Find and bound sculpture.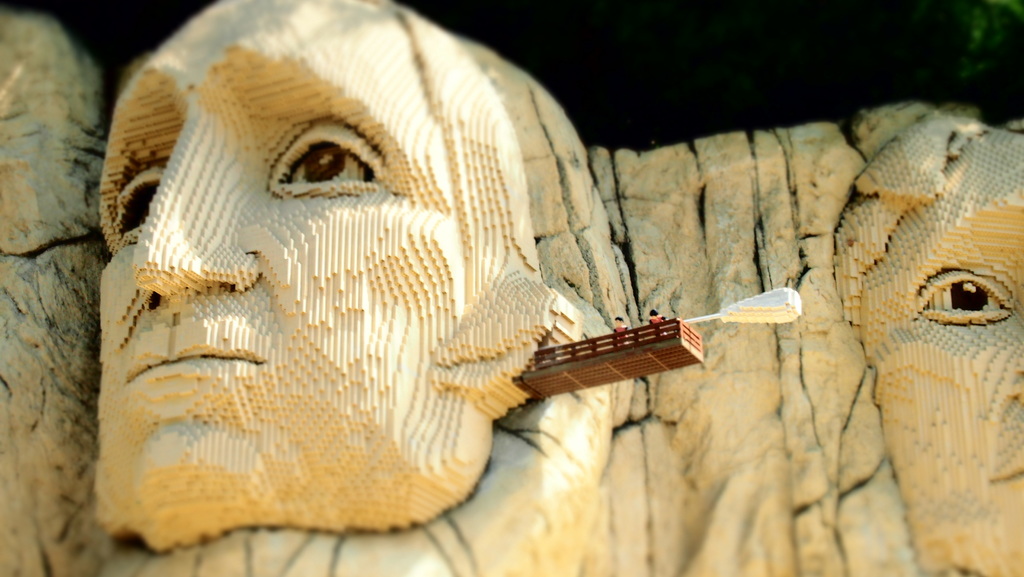
Bound: crop(80, 0, 674, 576).
